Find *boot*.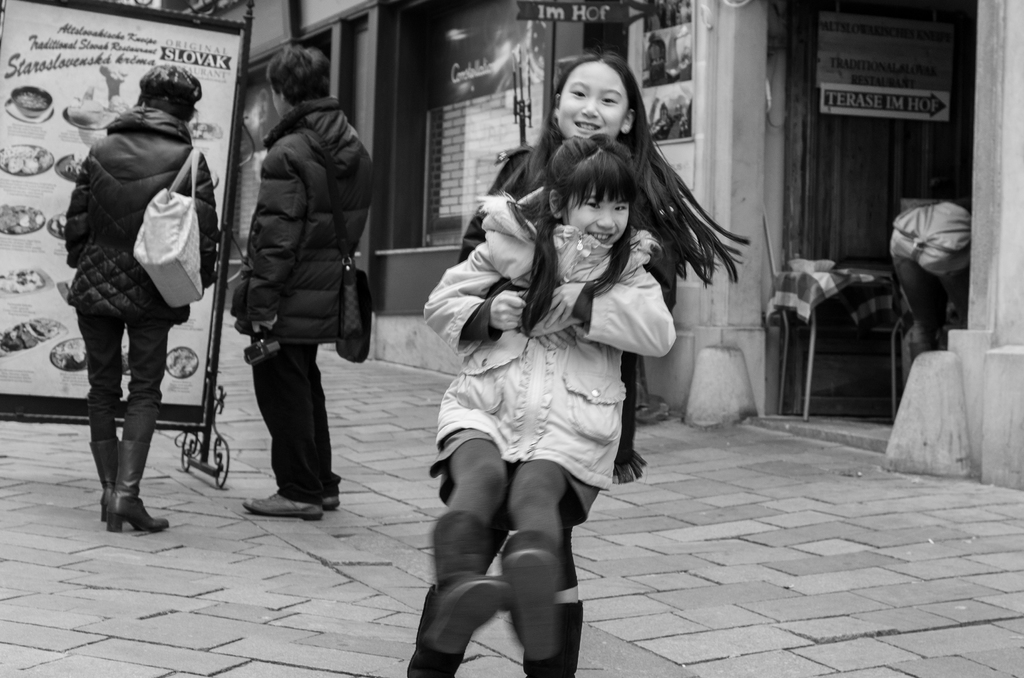
region(490, 530, 576, 677).
